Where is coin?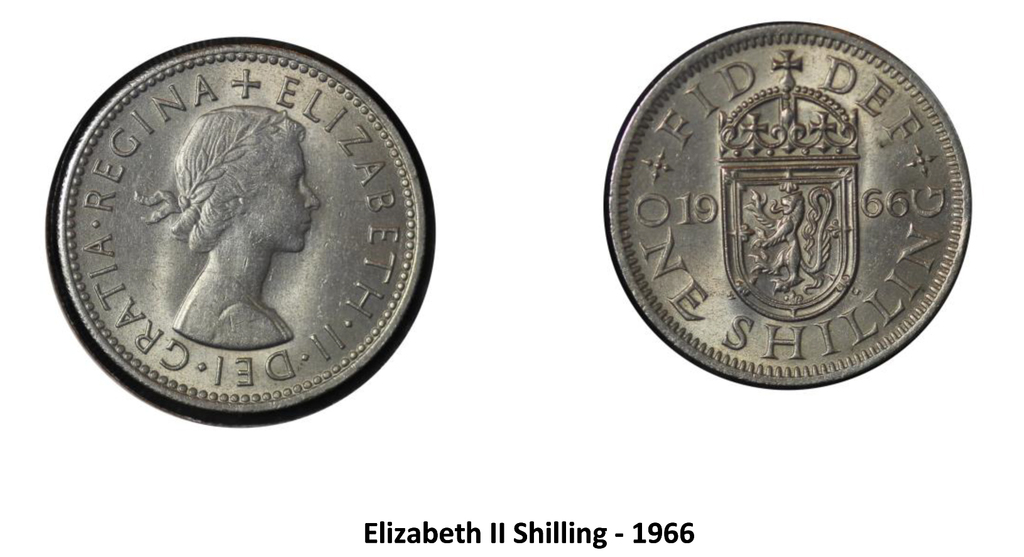
bbox=(47, 34, 436, 426).
